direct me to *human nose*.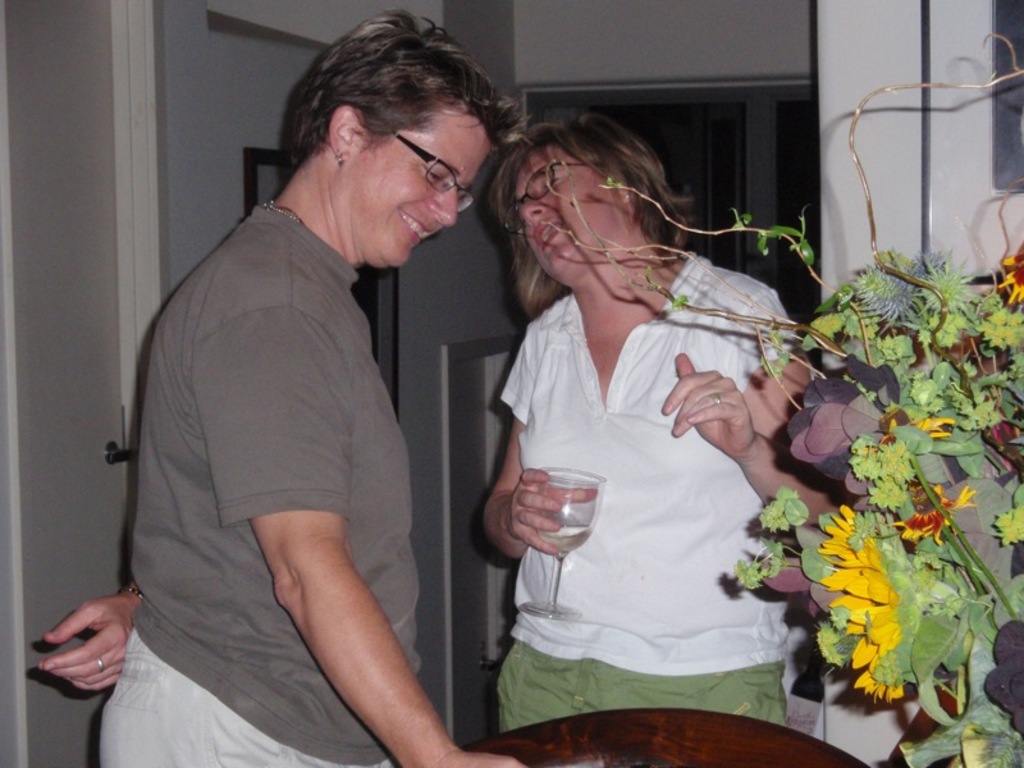
Direction: 428 188 457 225.
